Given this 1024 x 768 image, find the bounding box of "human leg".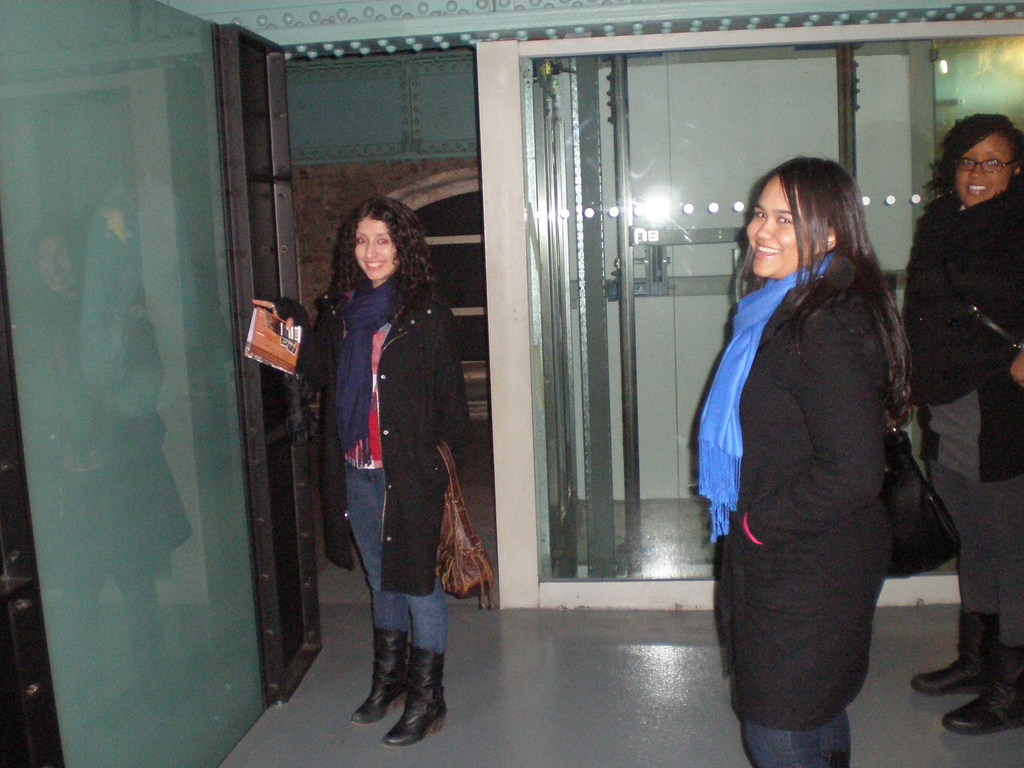
x1=724 y1=540 x2=885 y2=767.
